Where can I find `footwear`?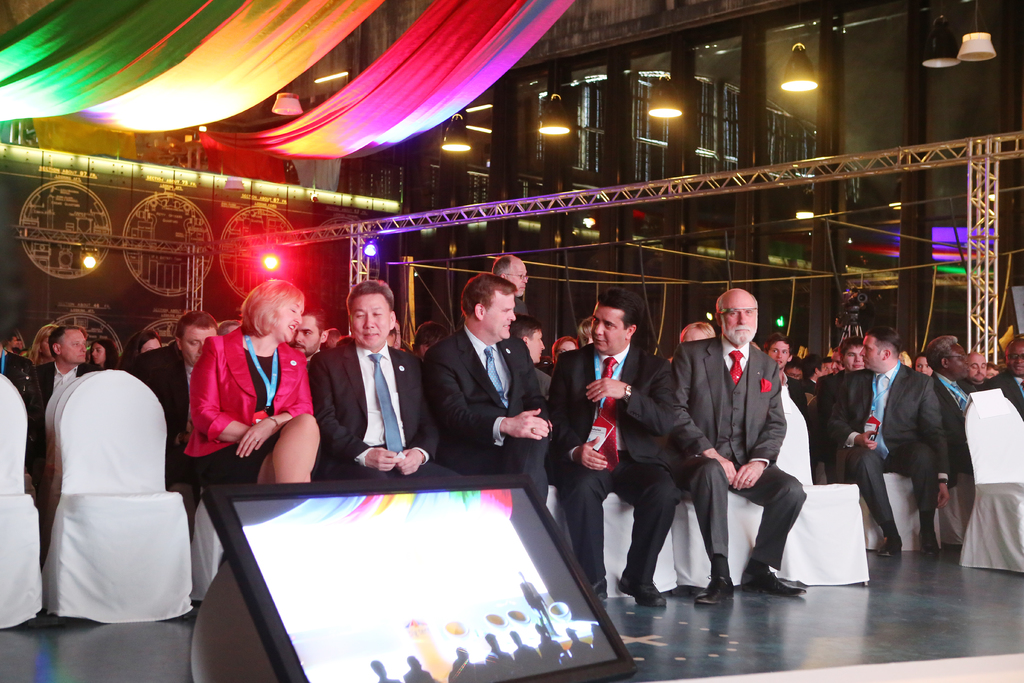
You can find it at BBox(877, 537, 899, 556).
